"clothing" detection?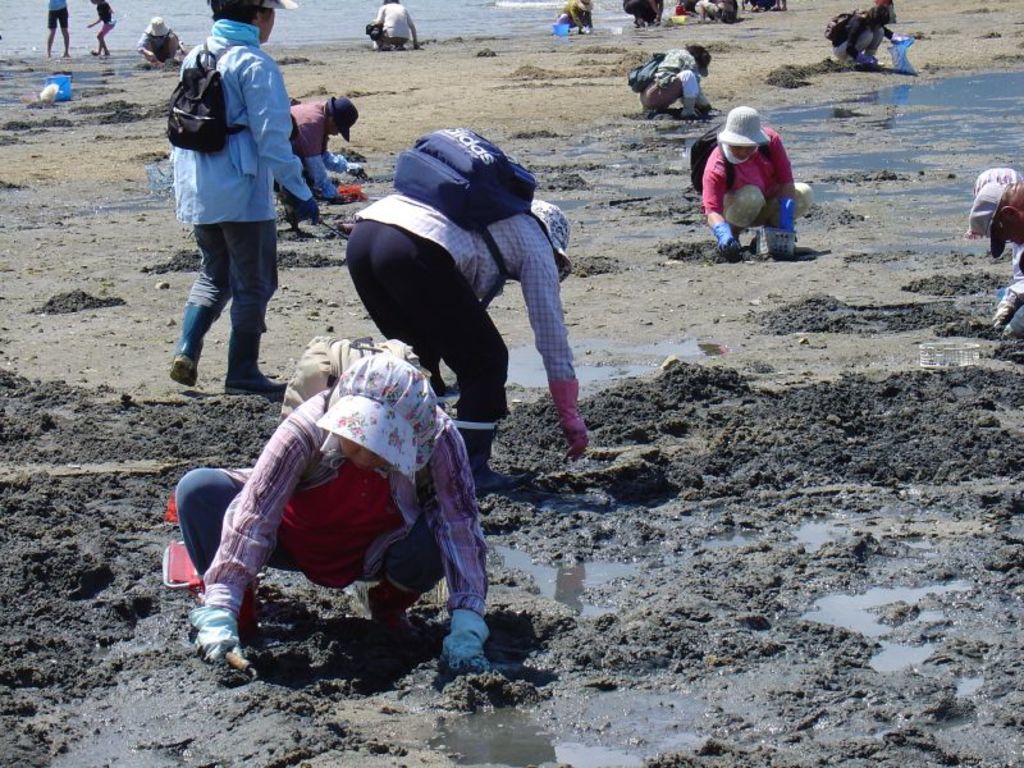
rect(174, 344, 488, 673)
